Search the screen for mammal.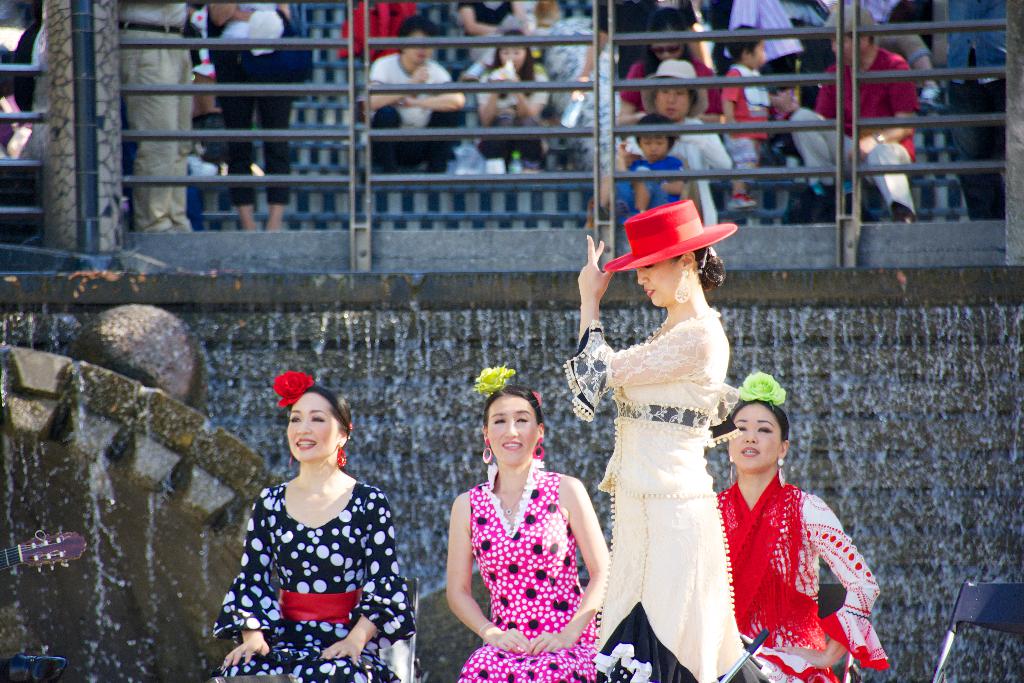
Found at <region>562, 197, 737, 682</region>.
